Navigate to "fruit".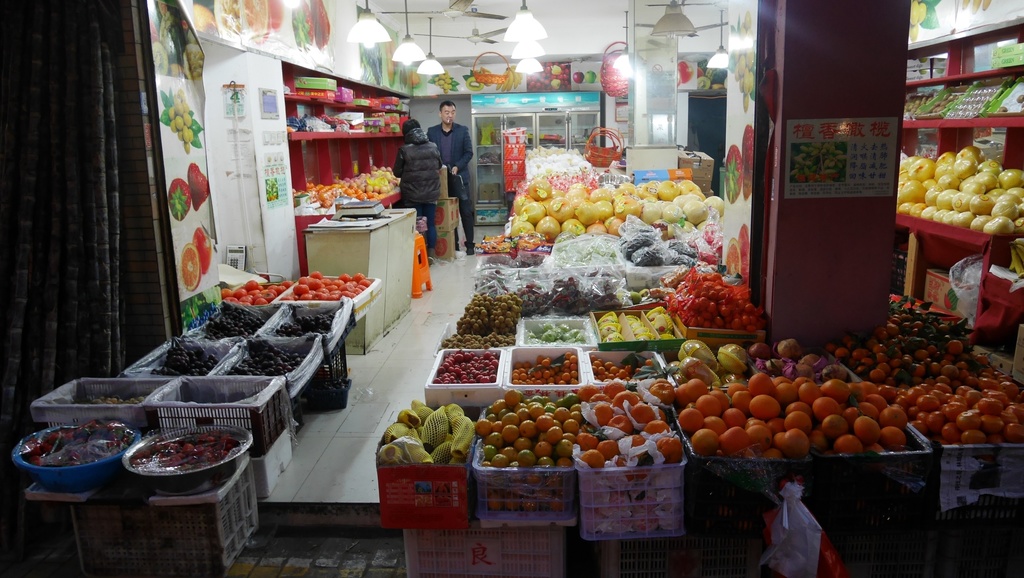
Navigation target: select_region(188, 165, 210, 210).
